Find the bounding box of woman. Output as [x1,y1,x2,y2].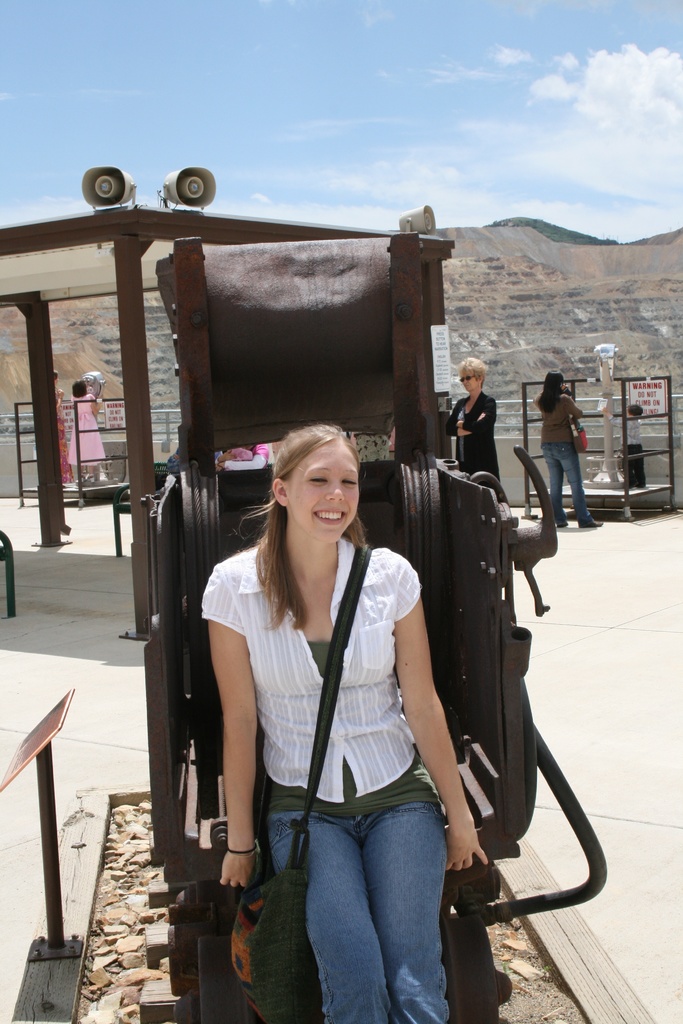
[69,376,107,479].
